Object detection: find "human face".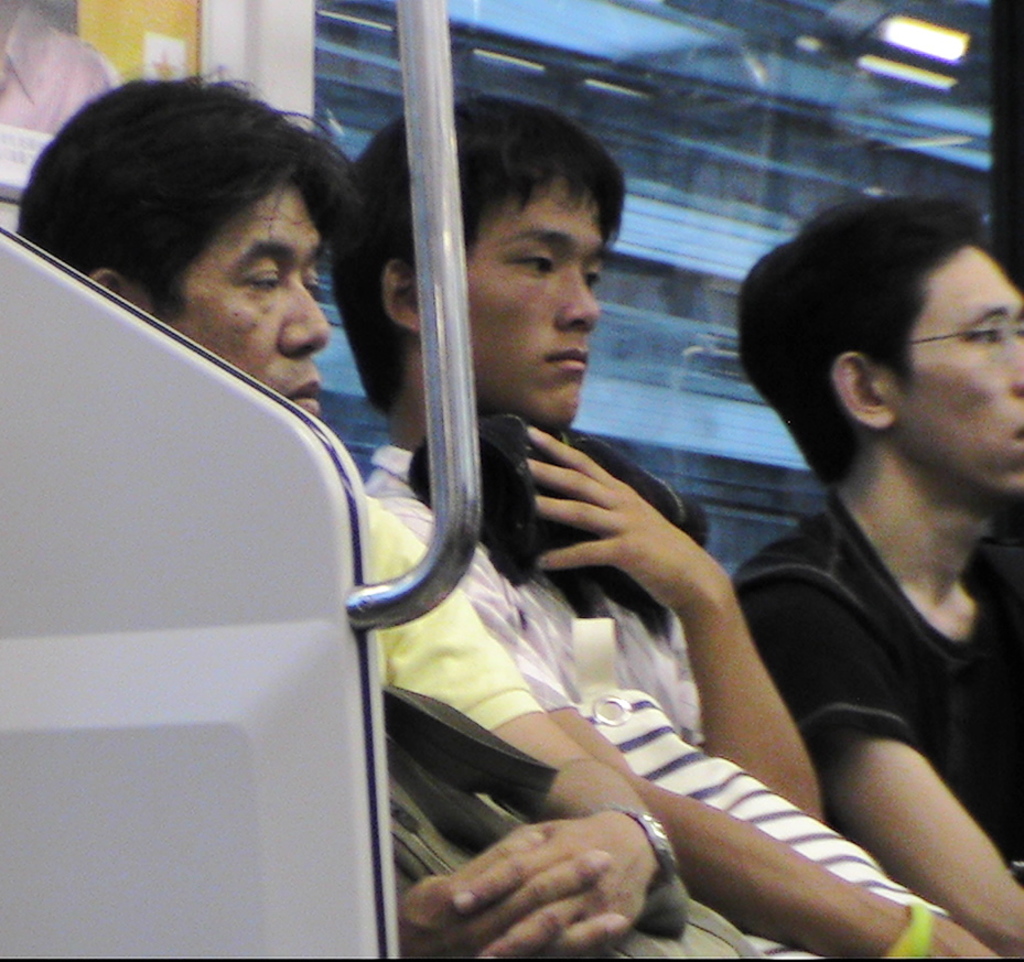
box=[144, 191, 331, 418].
